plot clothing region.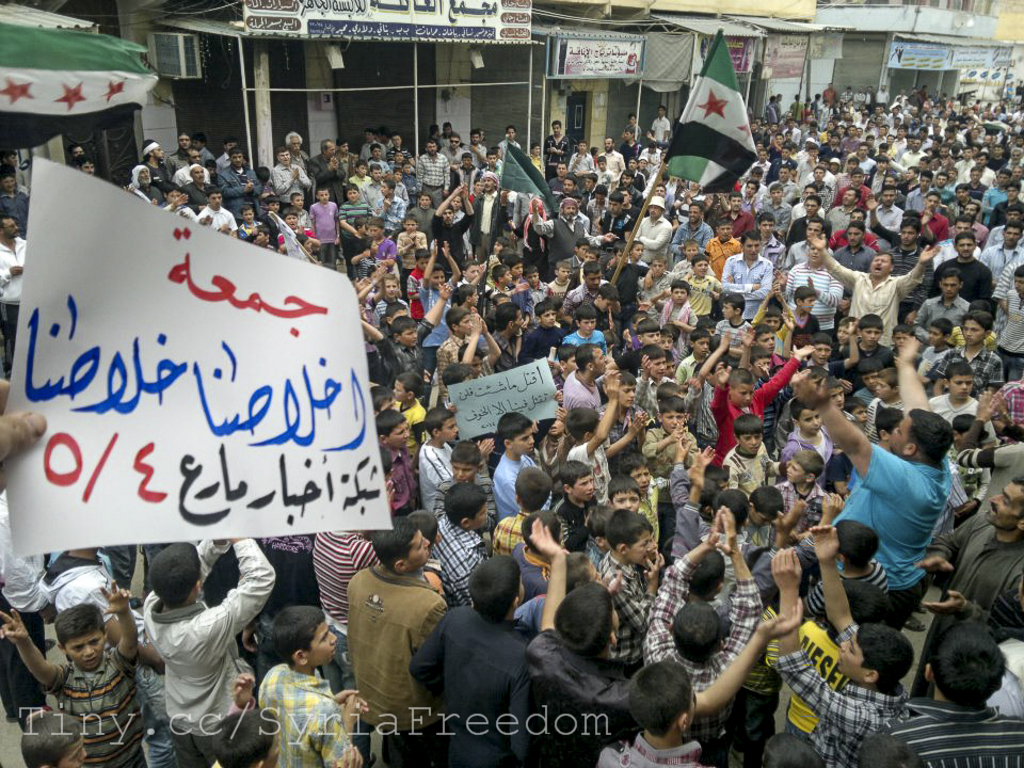
Plotted at <box>528,630,633,767</box>.
